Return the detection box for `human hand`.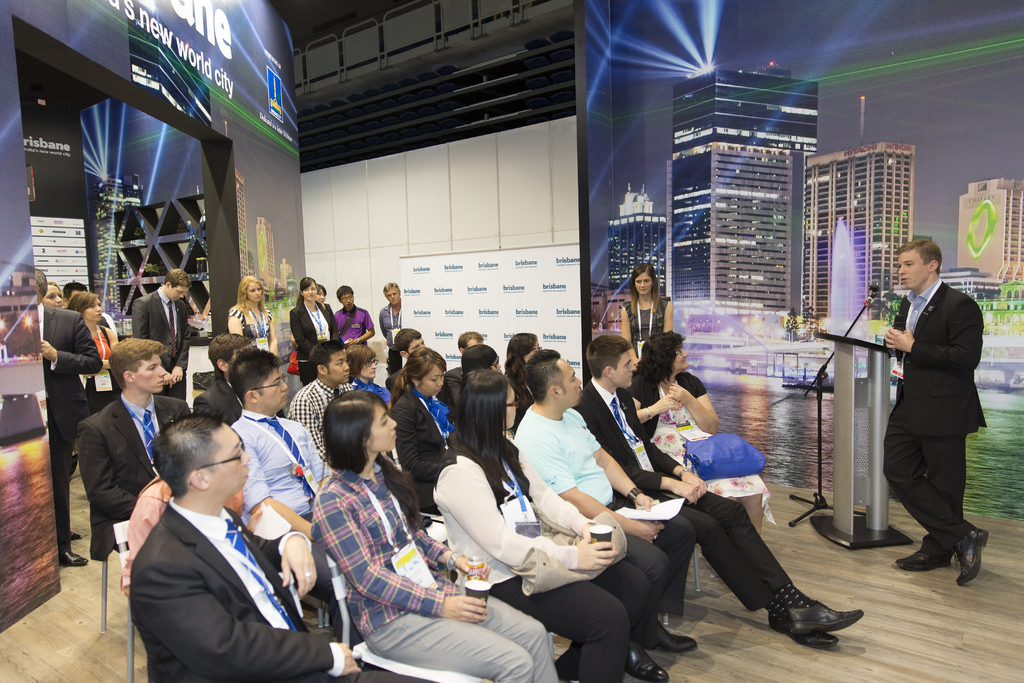
l=39, t=340, r=58, b=363.
